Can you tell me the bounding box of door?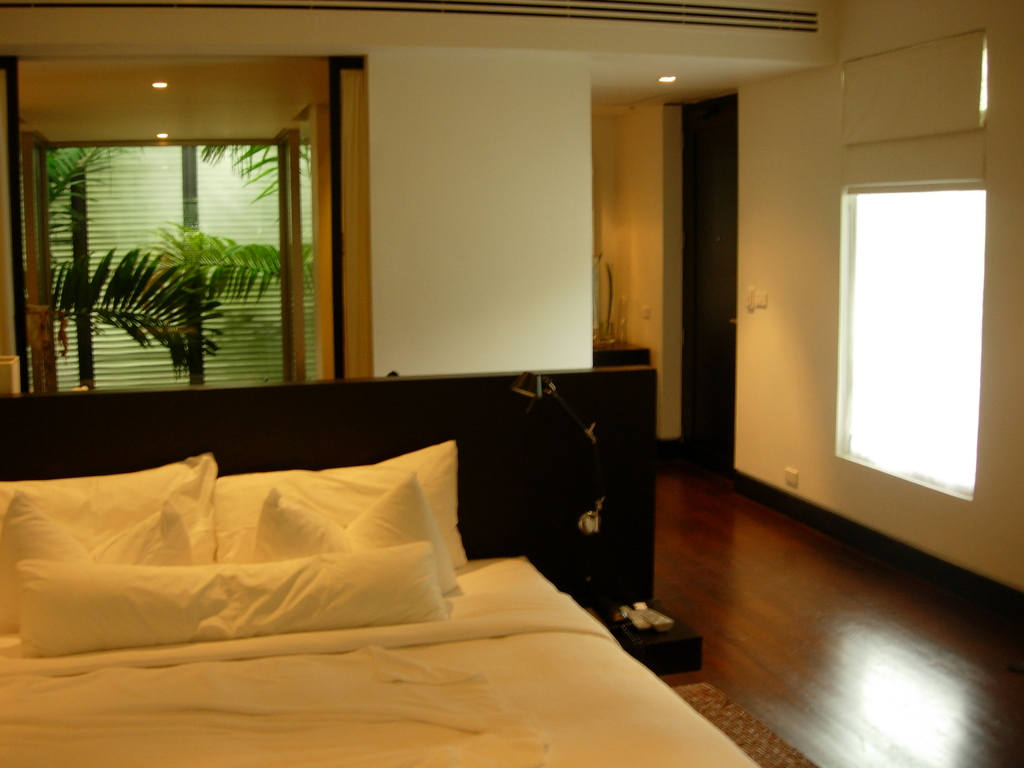
x1=678, y1=91, x2=737, y2=468.
